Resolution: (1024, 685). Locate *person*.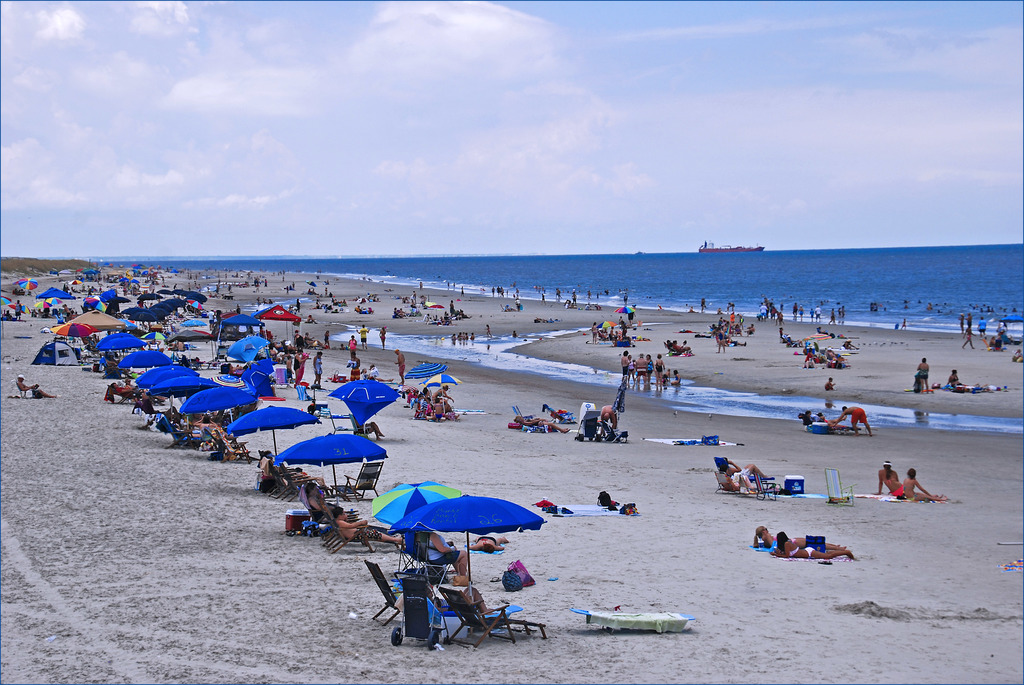
bbox=[833, 405, 871, 436].
